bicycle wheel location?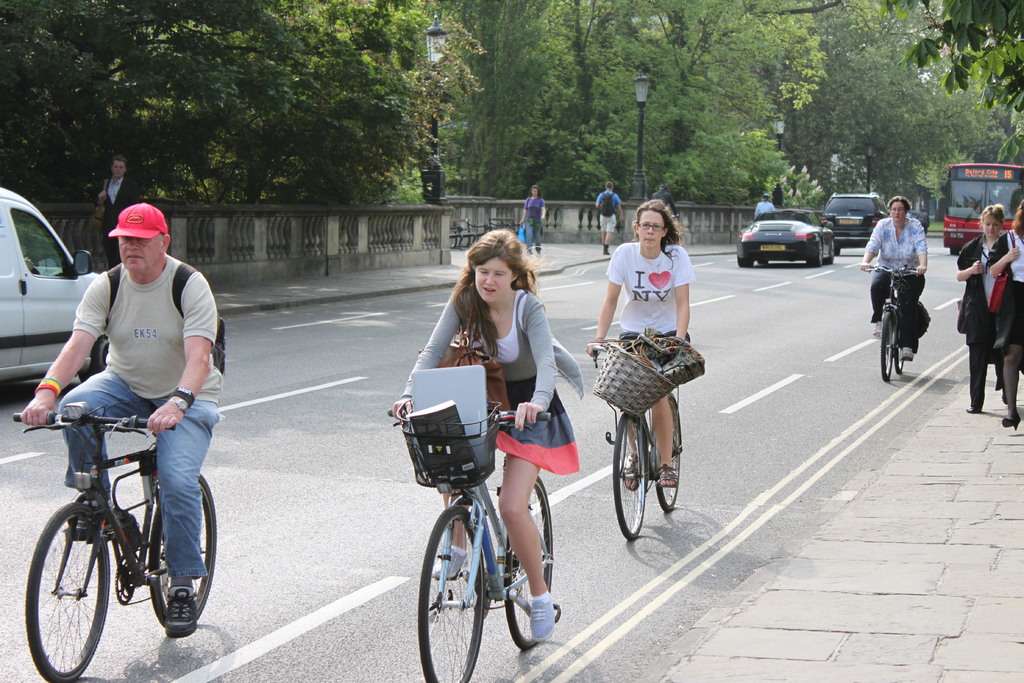
x1=414, y1=500, x2=489, y2=682
